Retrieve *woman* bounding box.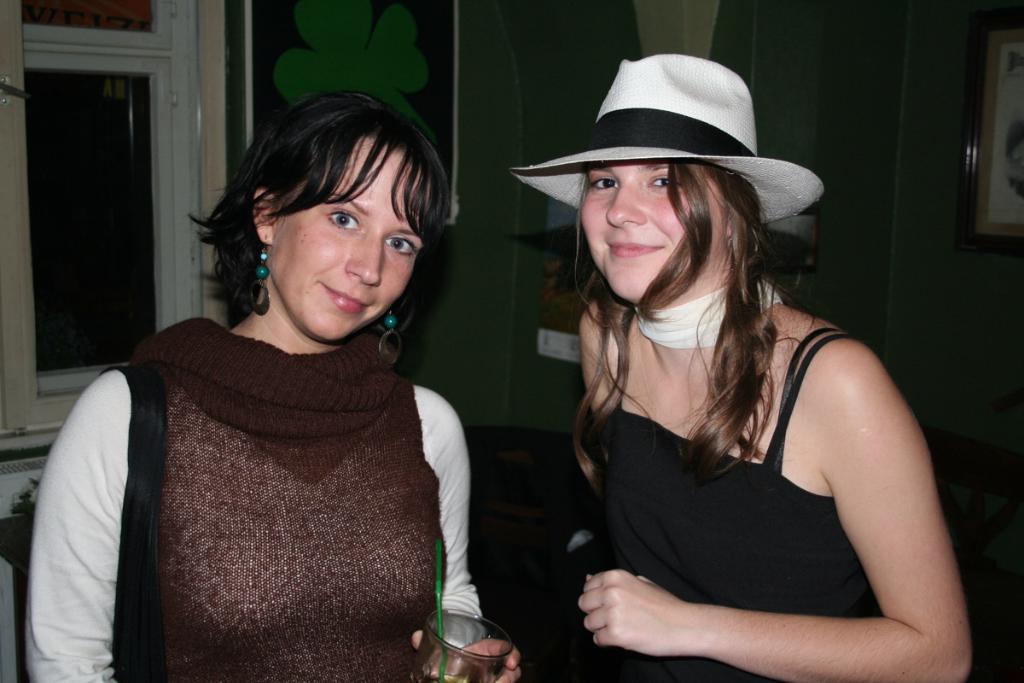
Bounding box: pyautogui.locateOnScreen(51, 92, 509, 675).
